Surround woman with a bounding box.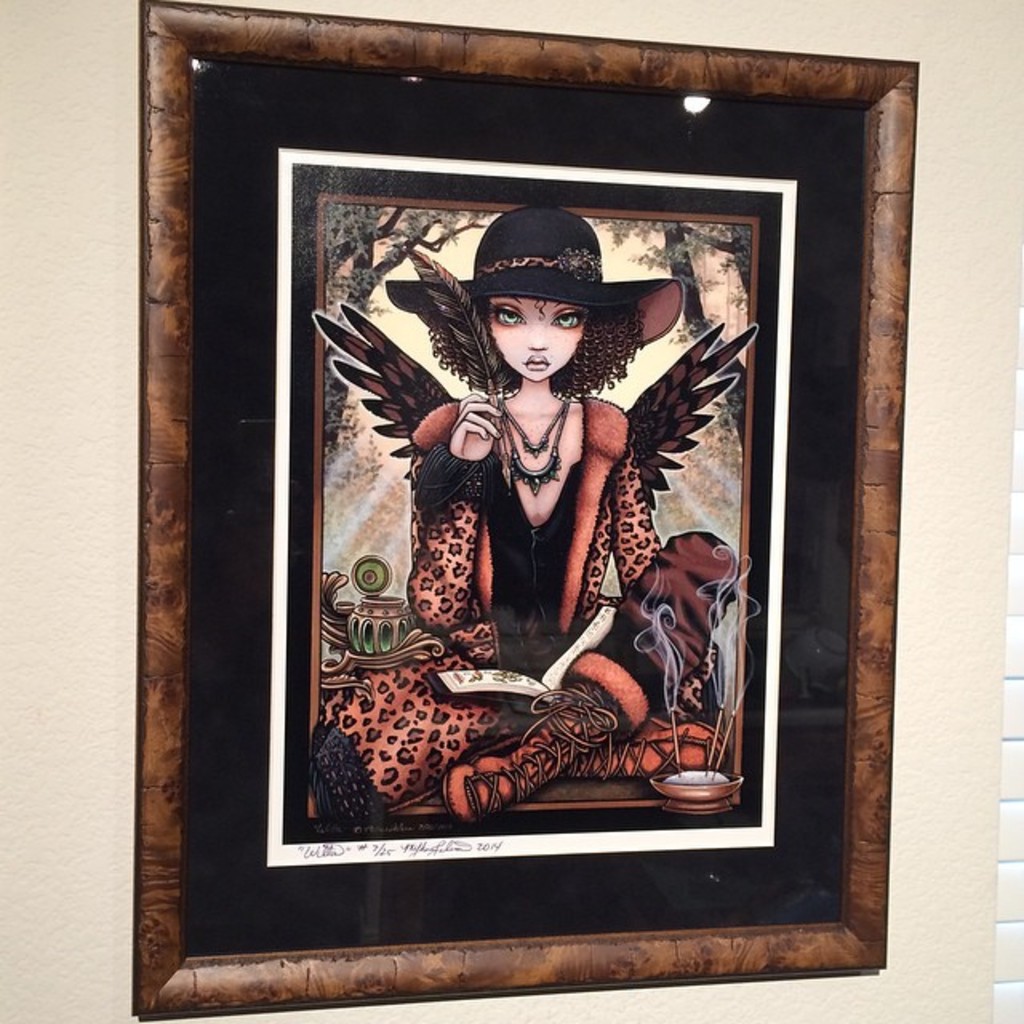
306,171,794,850.
